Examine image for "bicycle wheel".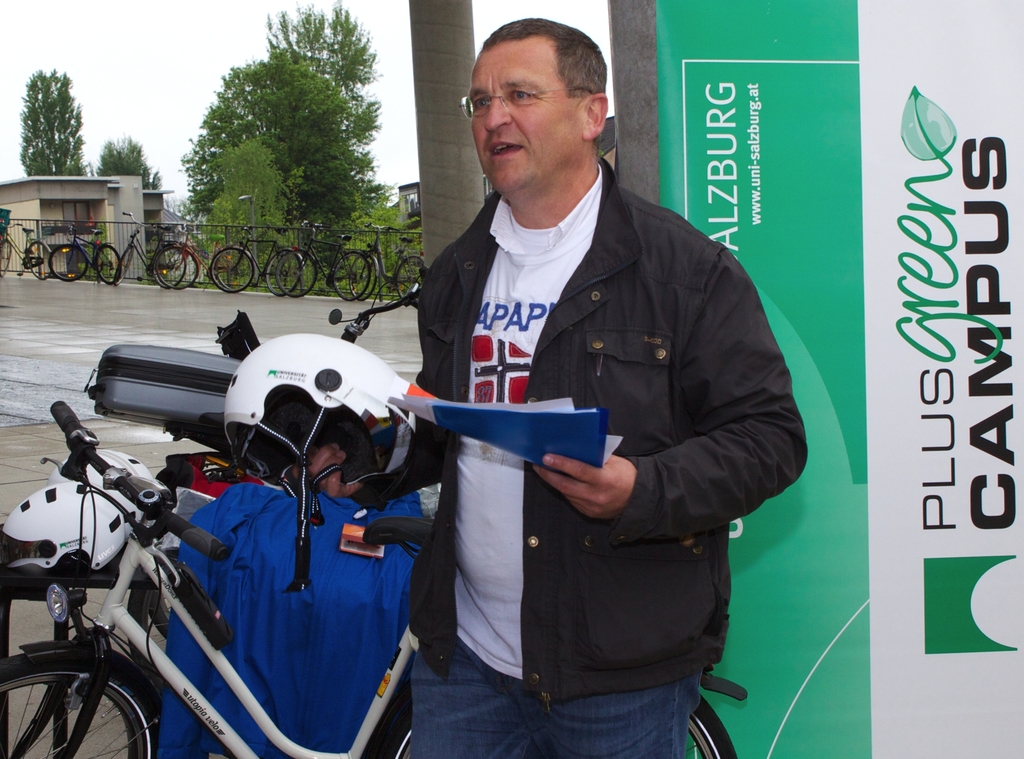
Examination result: (x1=210, y1=253, x2=254, y2=295).
